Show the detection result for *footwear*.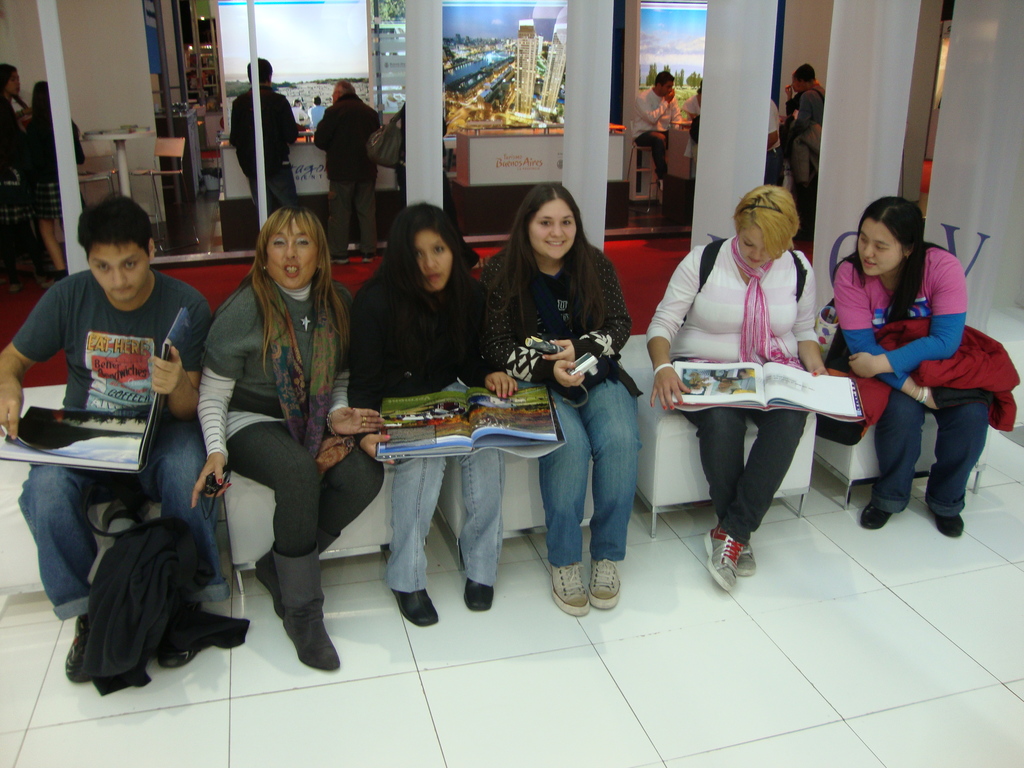
Rect(657, 179, 662, 193).
